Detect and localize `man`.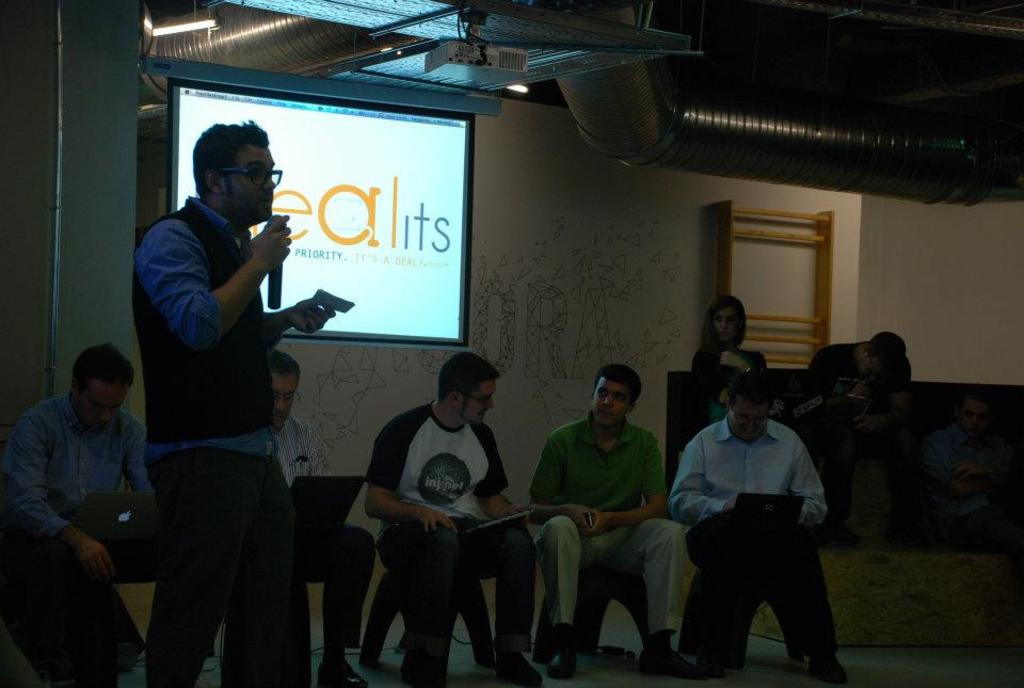
Localized at 809:334:910:550.
